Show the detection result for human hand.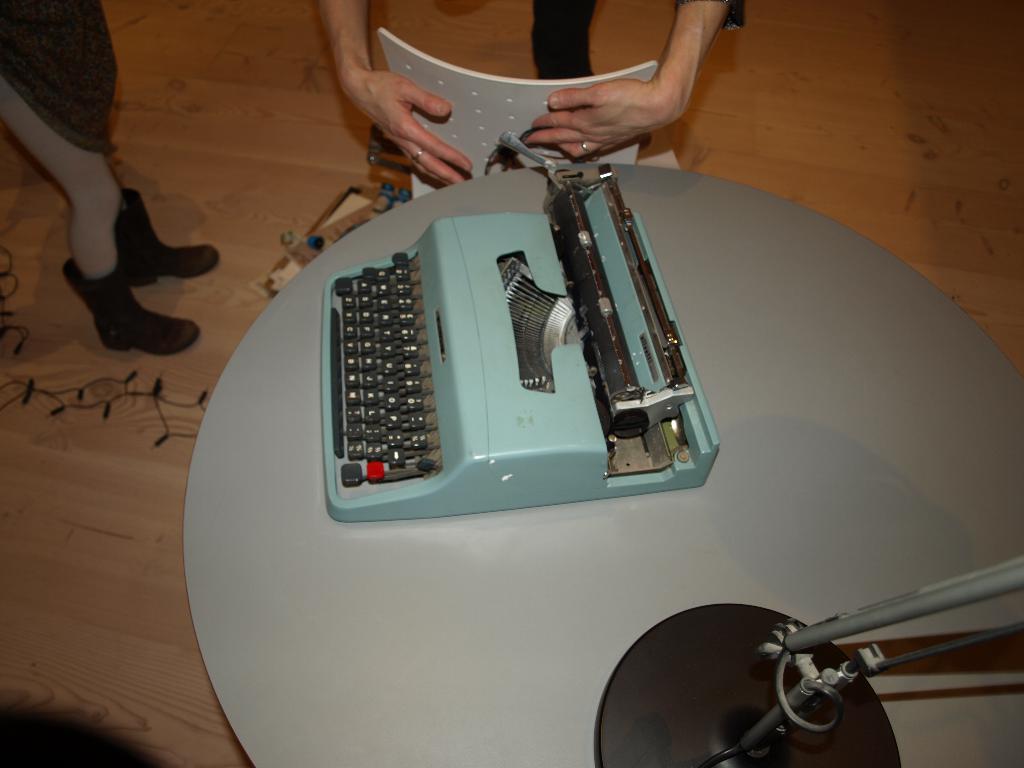
x1=336 y1=18 x2=464 y2=182.
